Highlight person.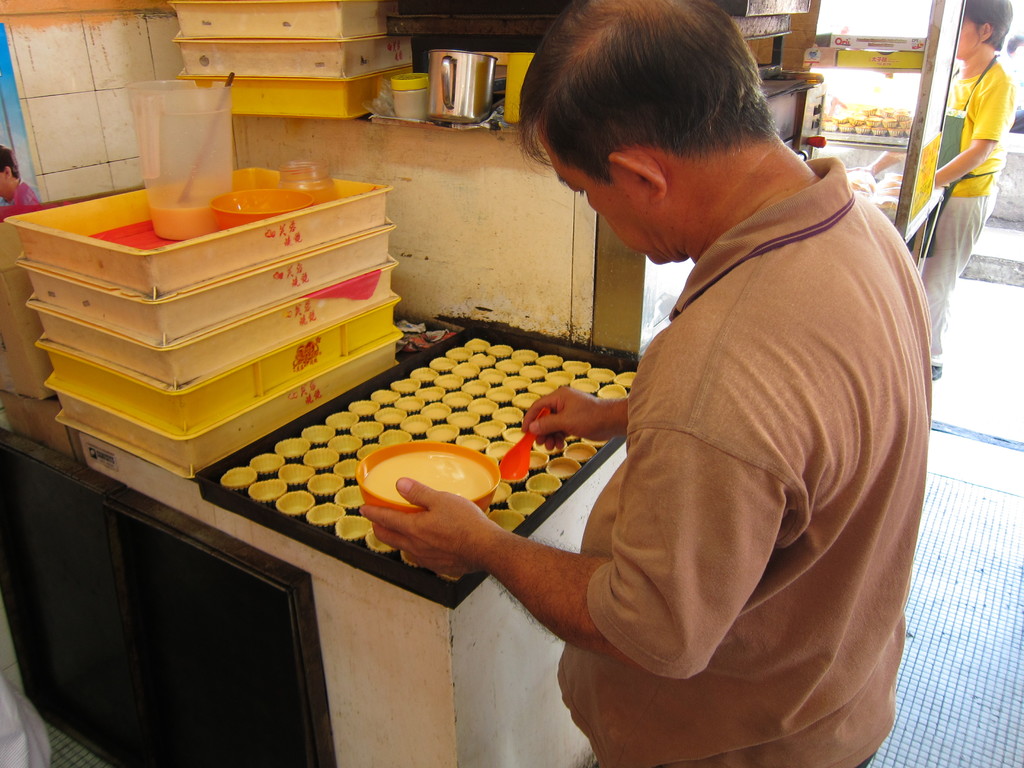
Highlighted region: detection(866, 0, 1021, 384).
